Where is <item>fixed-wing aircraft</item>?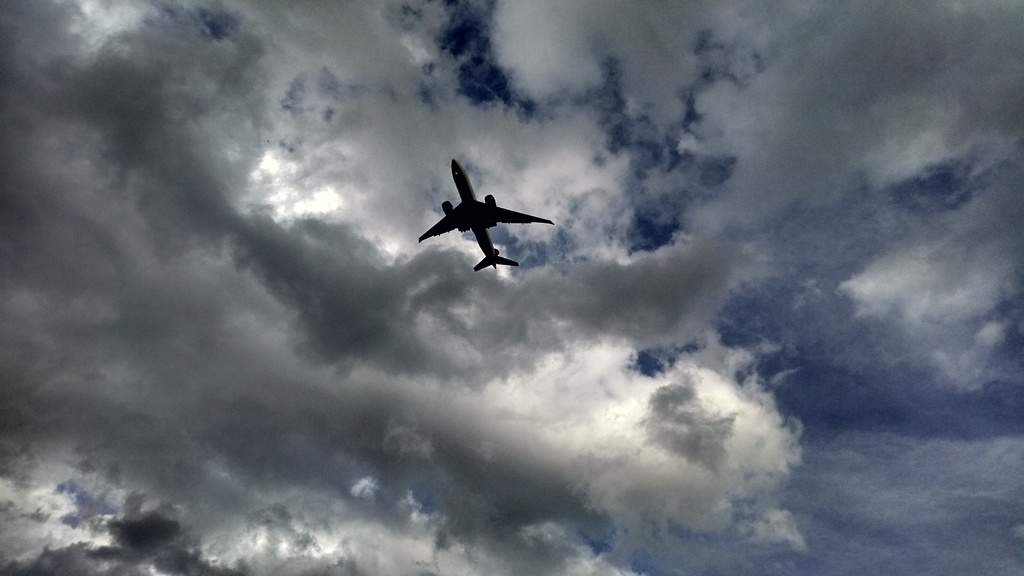
x1=406 y1=156 x2=563 y2=271.
